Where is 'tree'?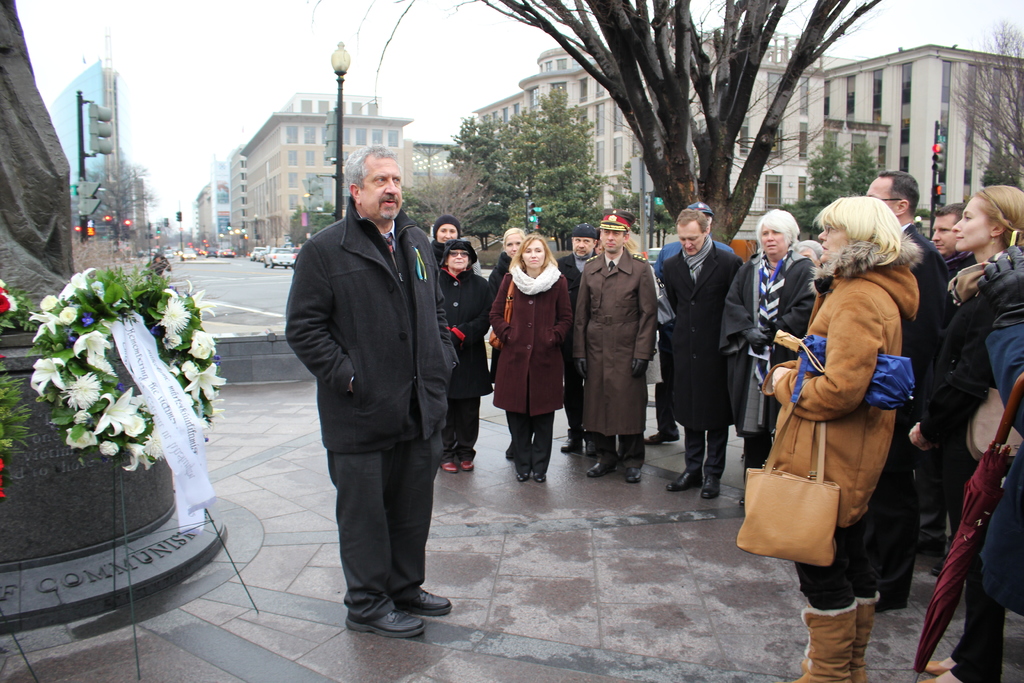
<box>615,152,661,243</box>.
